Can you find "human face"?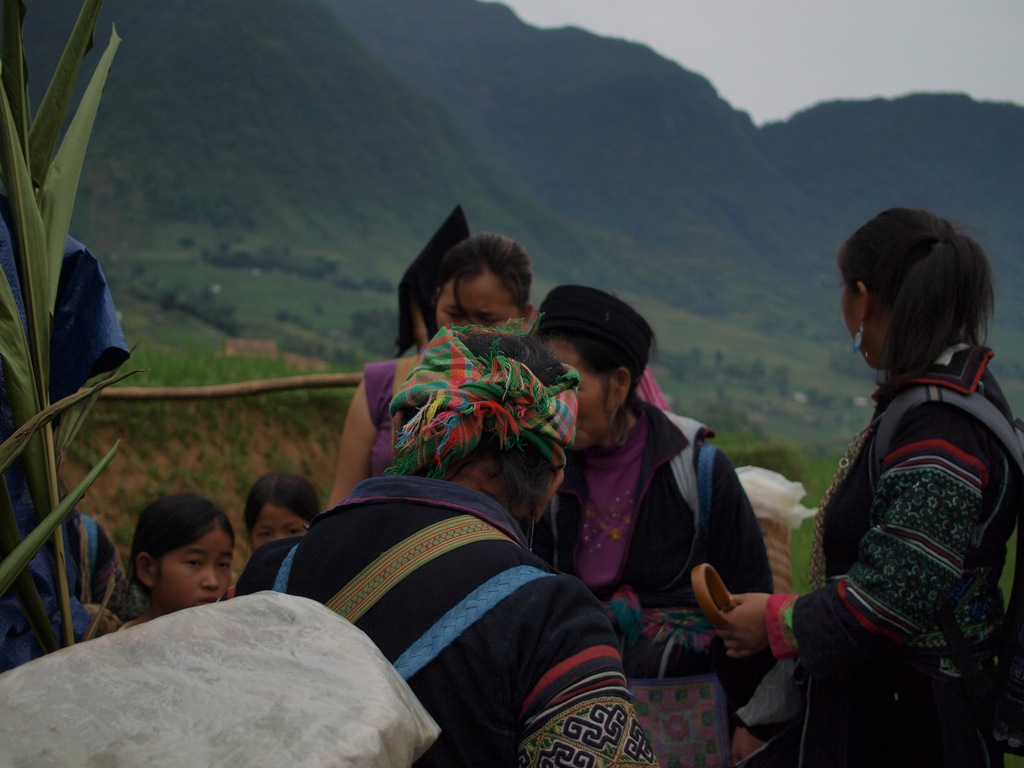
Yes, bounding box: rect(545, 346, 624, 448).
